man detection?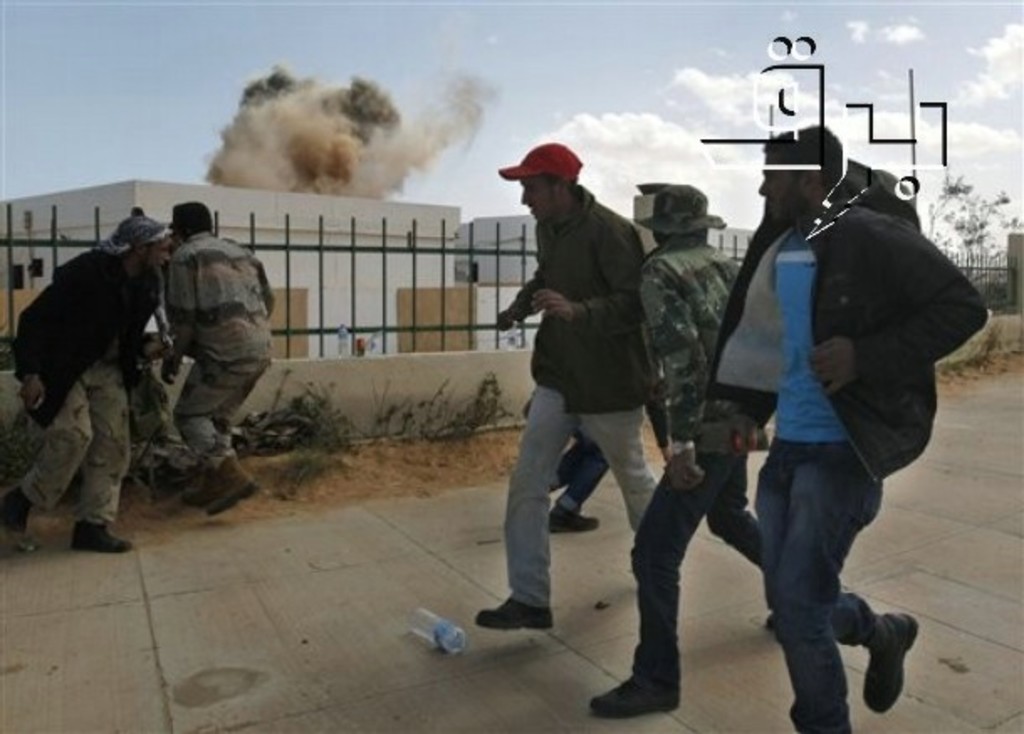
<region>139, 193, 304, 511</region>
